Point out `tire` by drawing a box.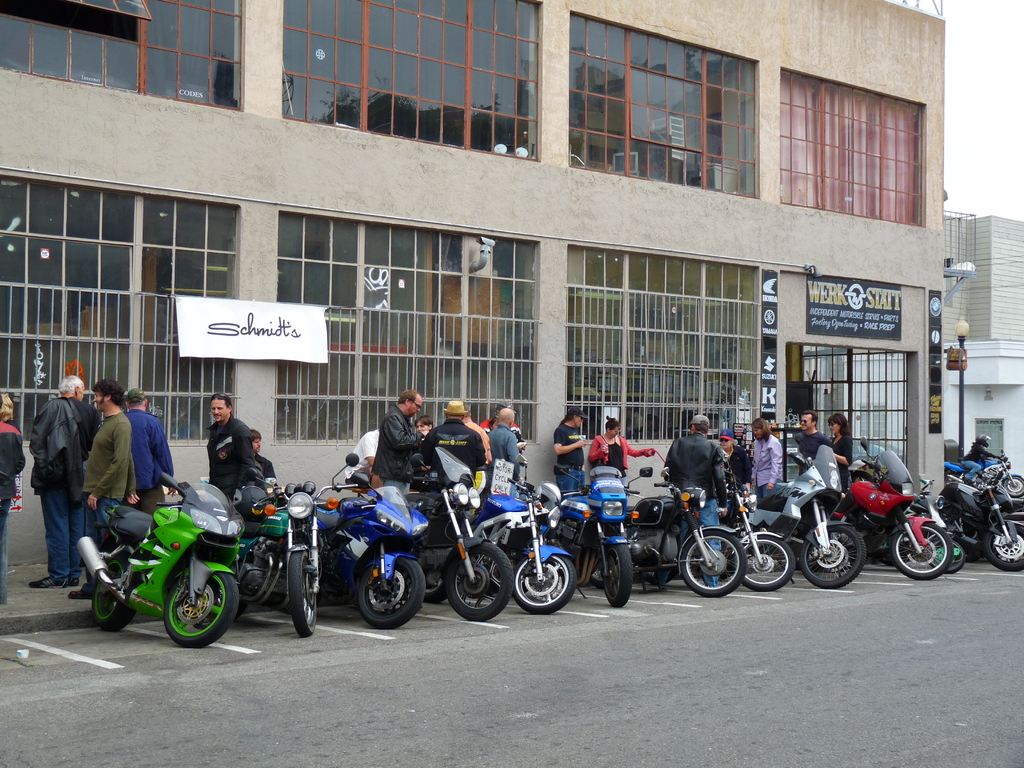
1001:467:1023:504.
